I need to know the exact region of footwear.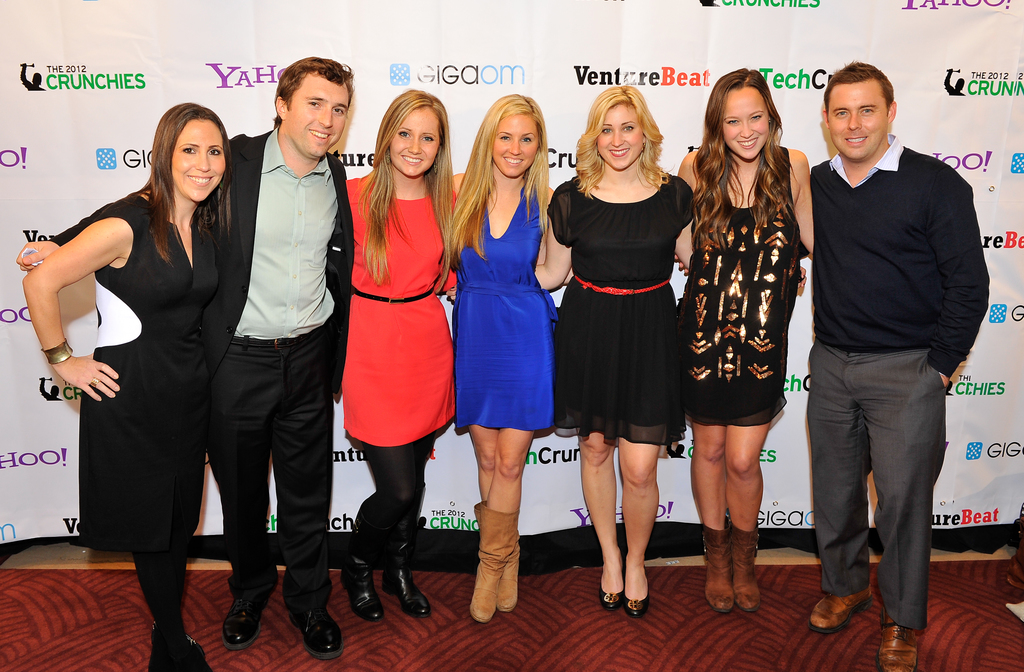
Region: detection(141, 618, 171, 668).
